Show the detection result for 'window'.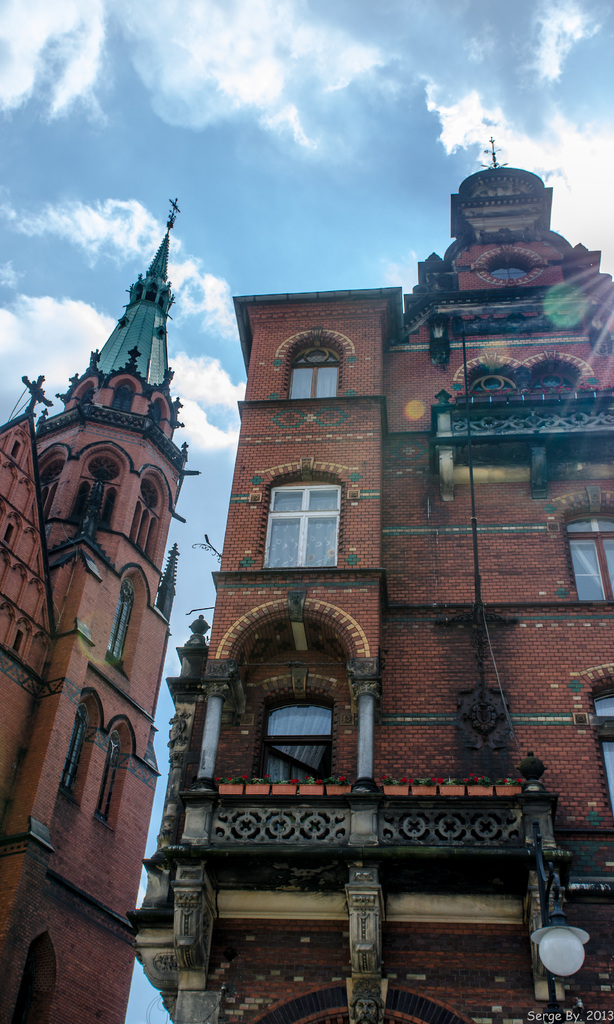
crop(287, 344, 342, 401).
